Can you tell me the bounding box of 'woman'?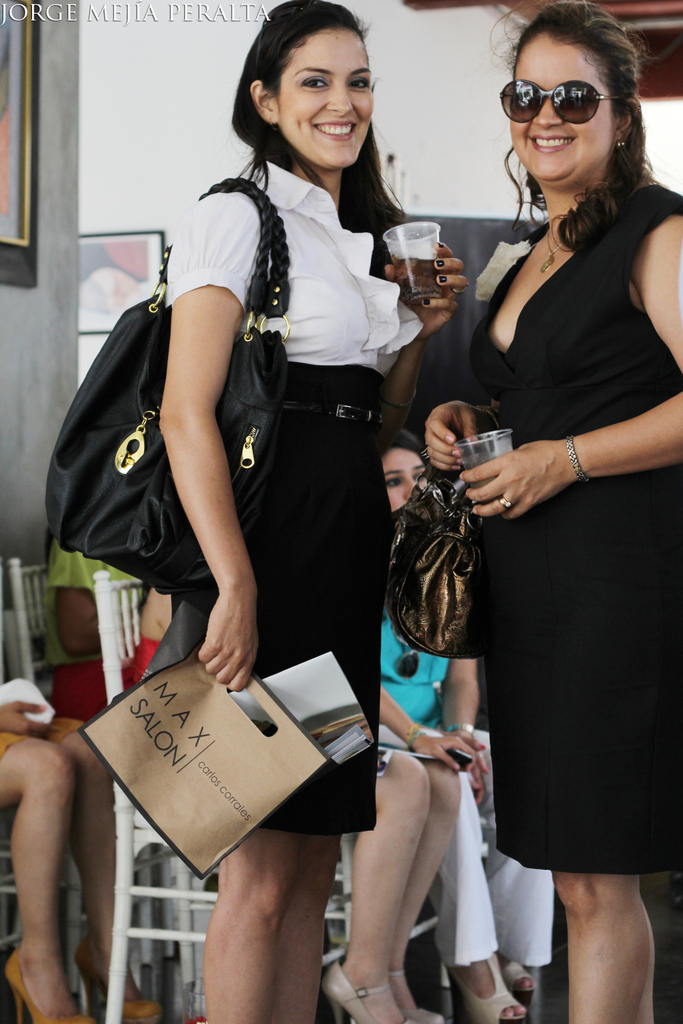
(128,580,478,1023).
